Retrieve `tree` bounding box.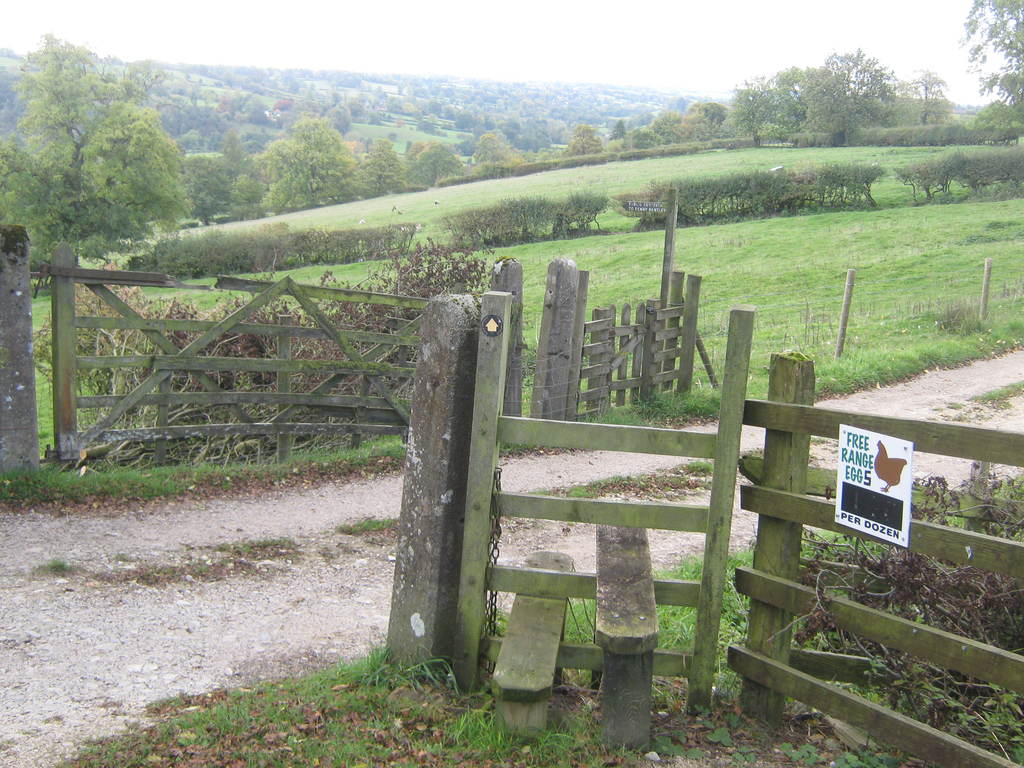
Bounding box: (557, 122, 607, 168).
